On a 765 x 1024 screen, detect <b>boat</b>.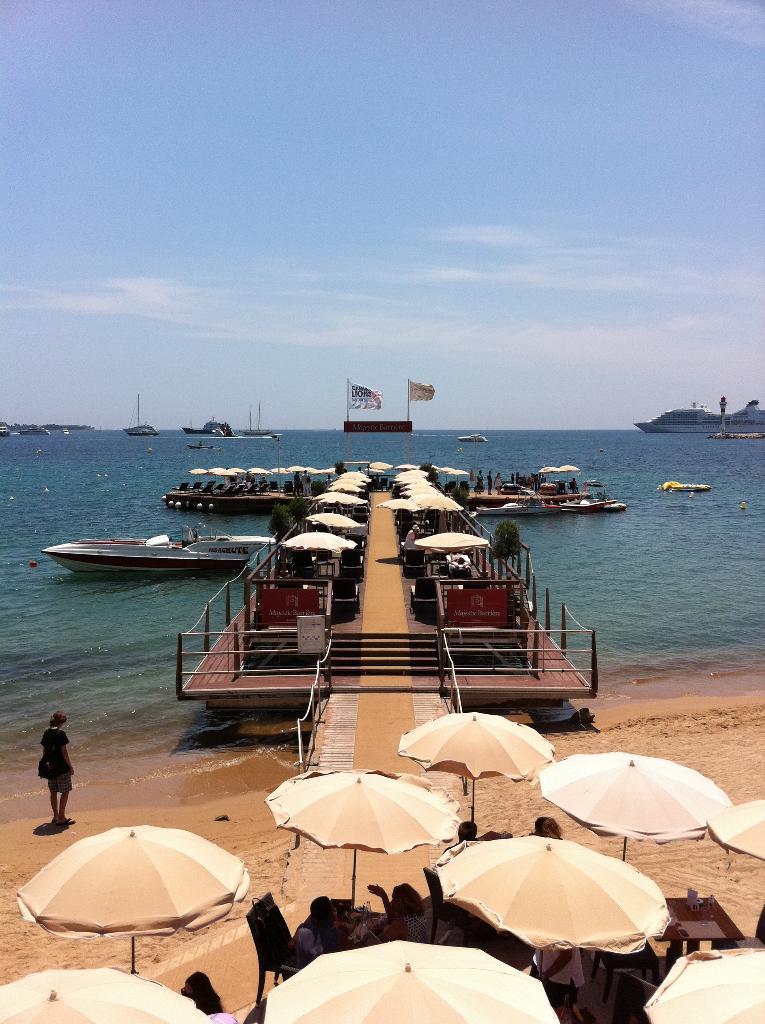
[x1=662, y1=481, x2=711, y2=493].
